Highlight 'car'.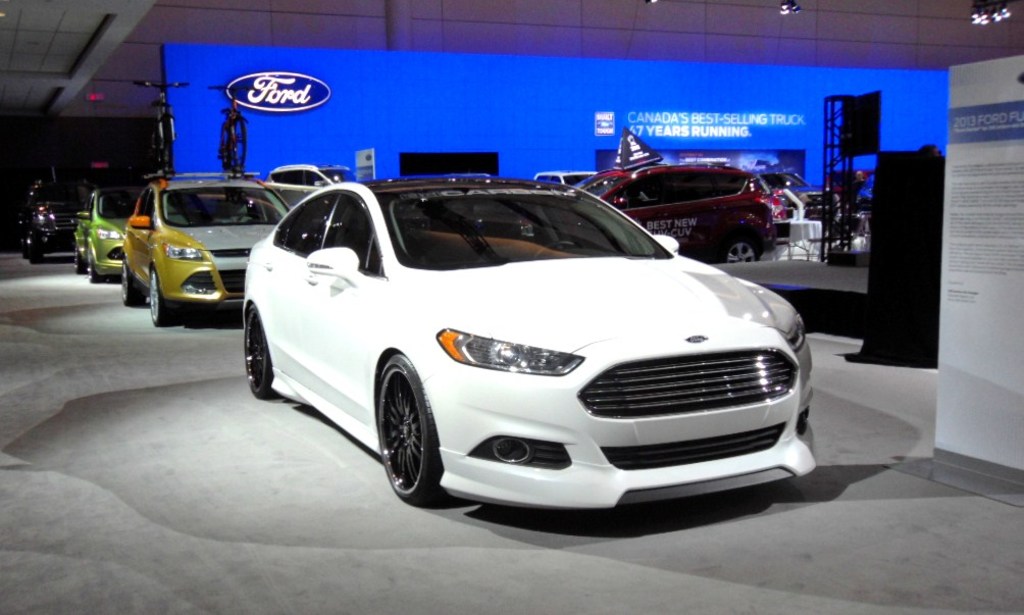
Highlighted region: (x1=21, y1=173, x2=92, y2=257).
